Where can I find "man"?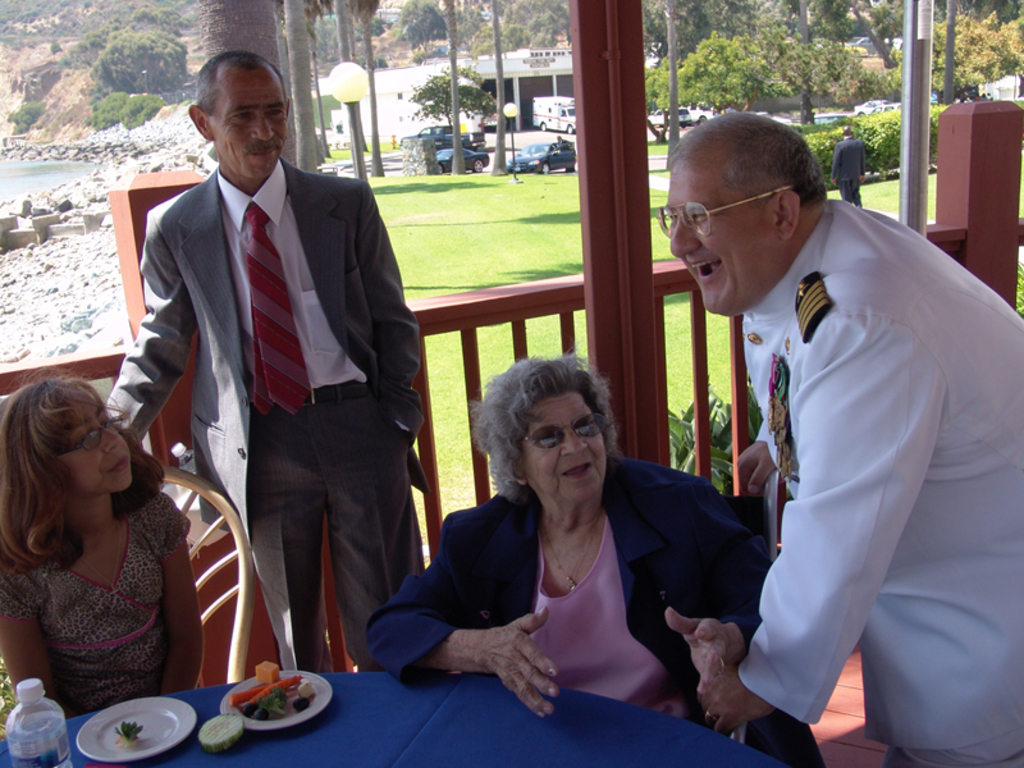
You can find it at x1=79, y1=56, x2=428, y2=671.
